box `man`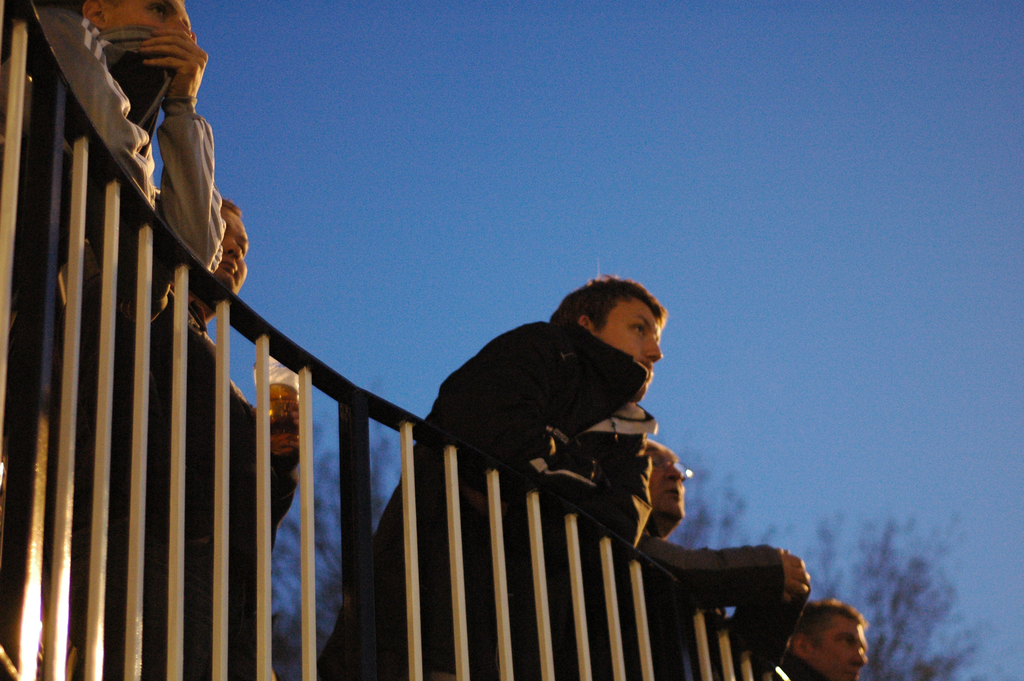
646, 439, 810, 680
